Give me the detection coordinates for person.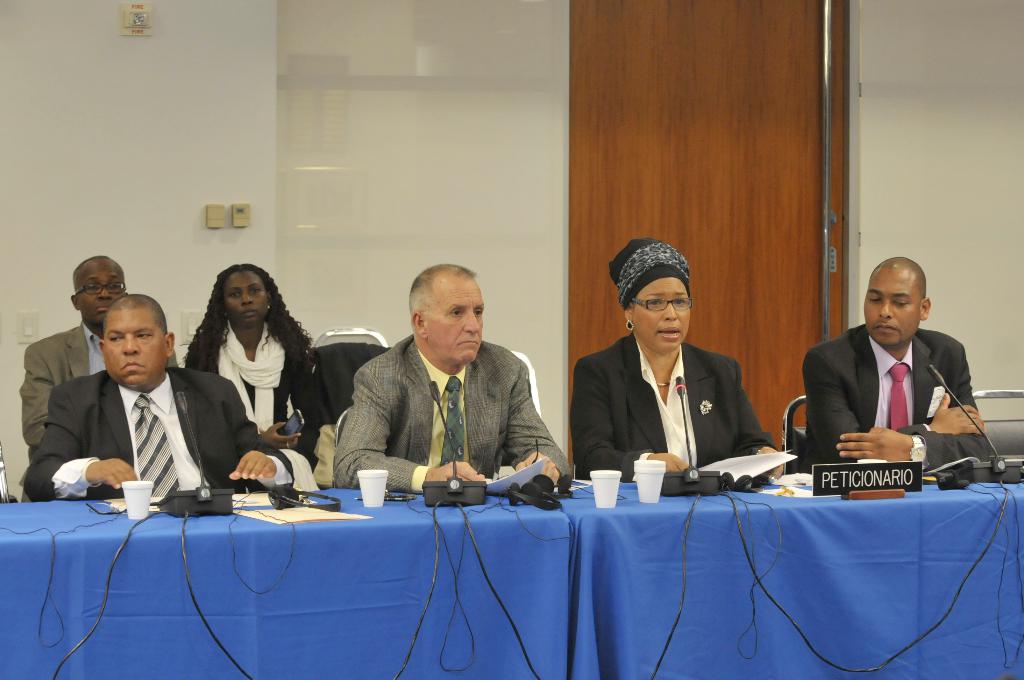
x1=587 y1=238 x2=769 y2=498.
